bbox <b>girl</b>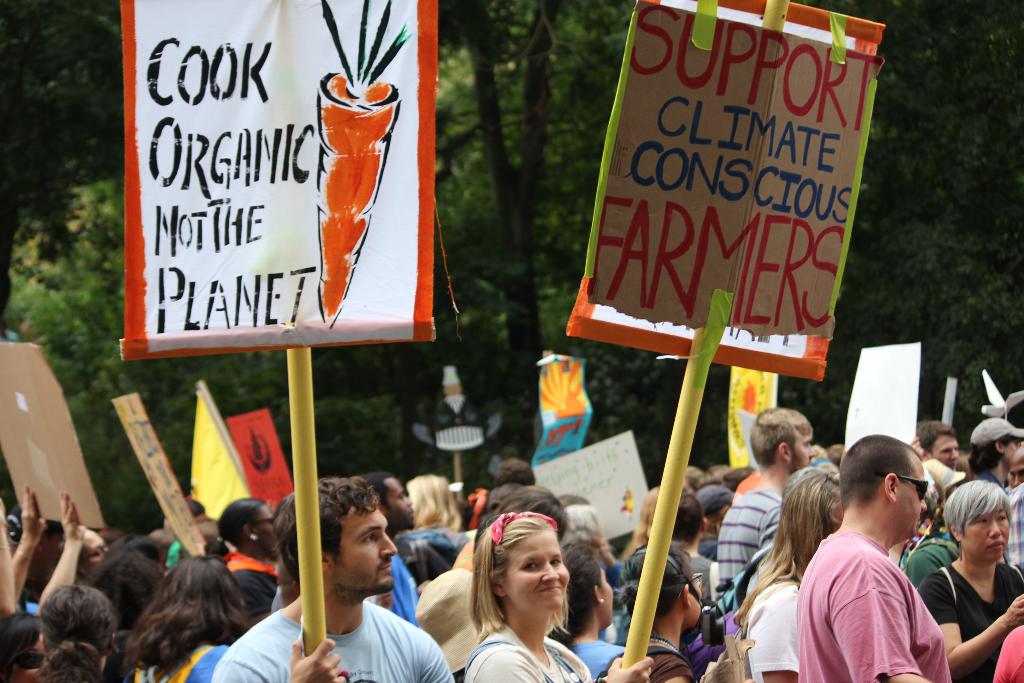
{"x1": 544, "y1": 541, "x2": 624, "y2": 679}
